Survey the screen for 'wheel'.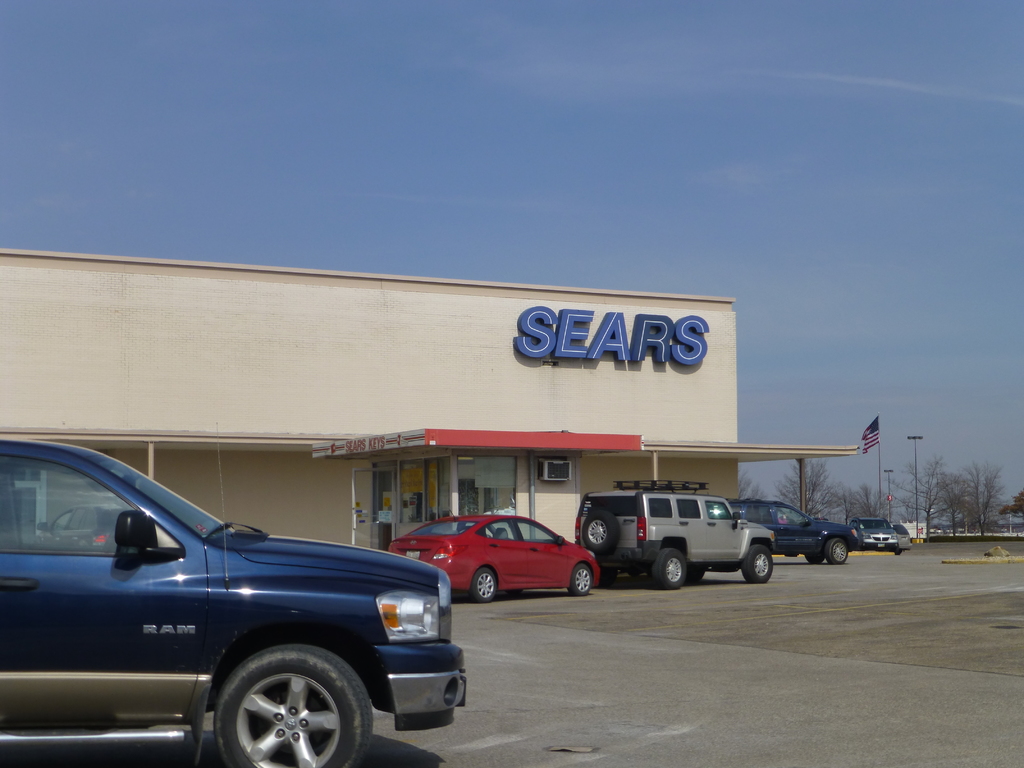
Survey found: select_region(475, 568, 497, 604).
